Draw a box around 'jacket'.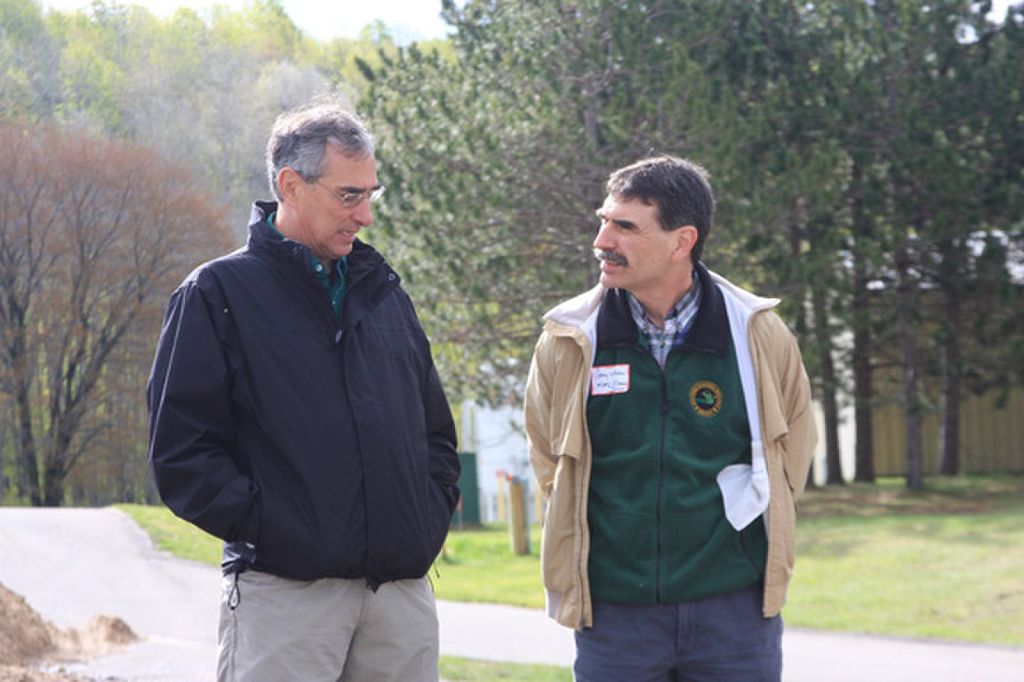
x1=139 y1=195 x2=468 y2=592.
